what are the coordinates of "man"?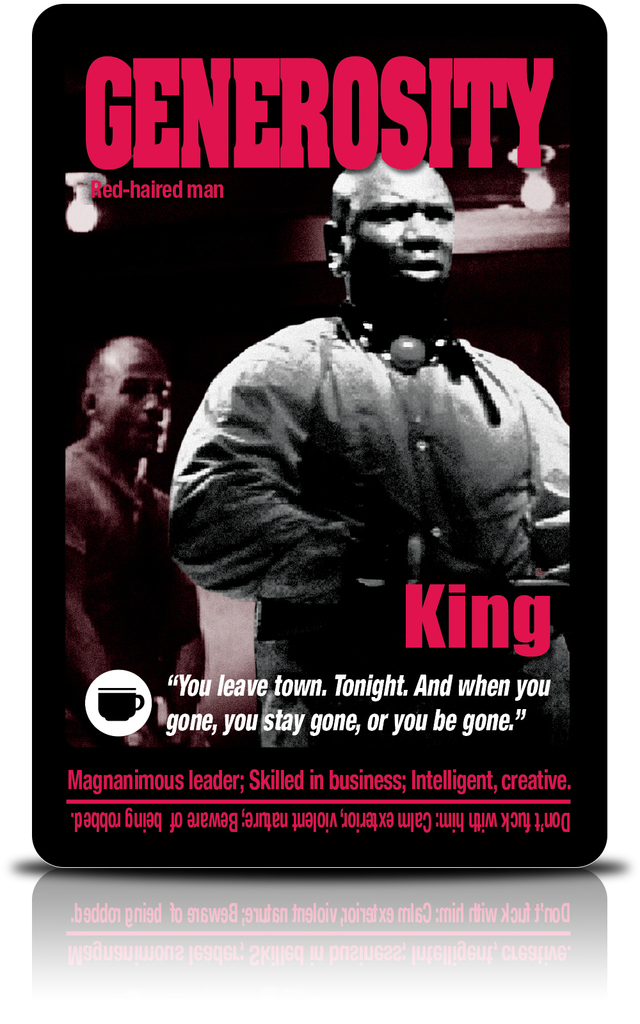
169,149,572,726.
